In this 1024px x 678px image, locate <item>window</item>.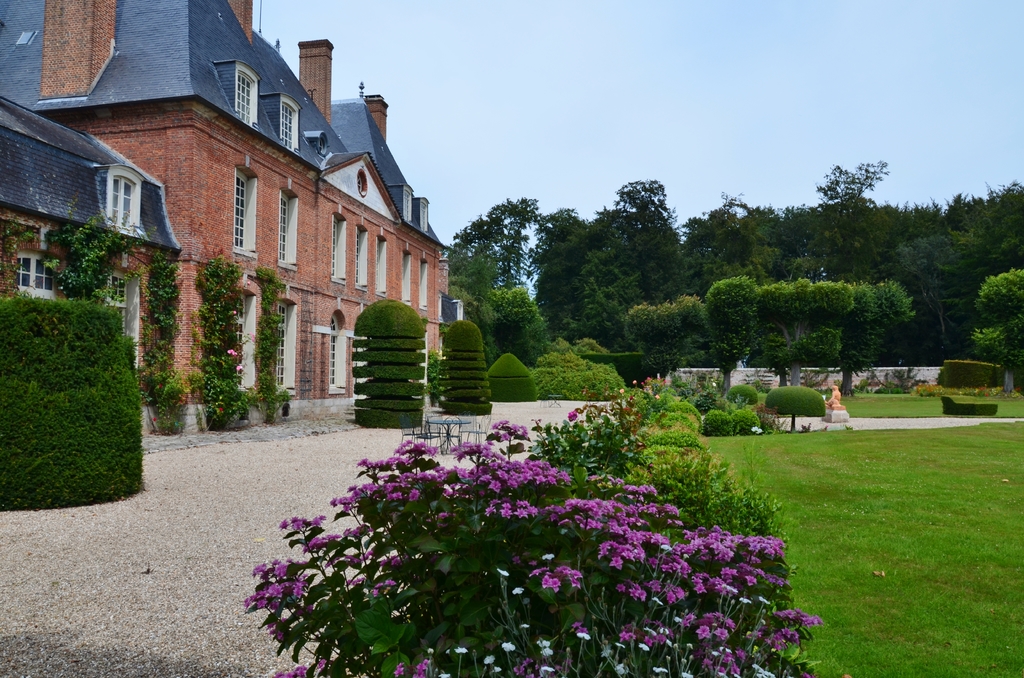
Bounding box: [left=108, top=175, right=135, bottom=224].
